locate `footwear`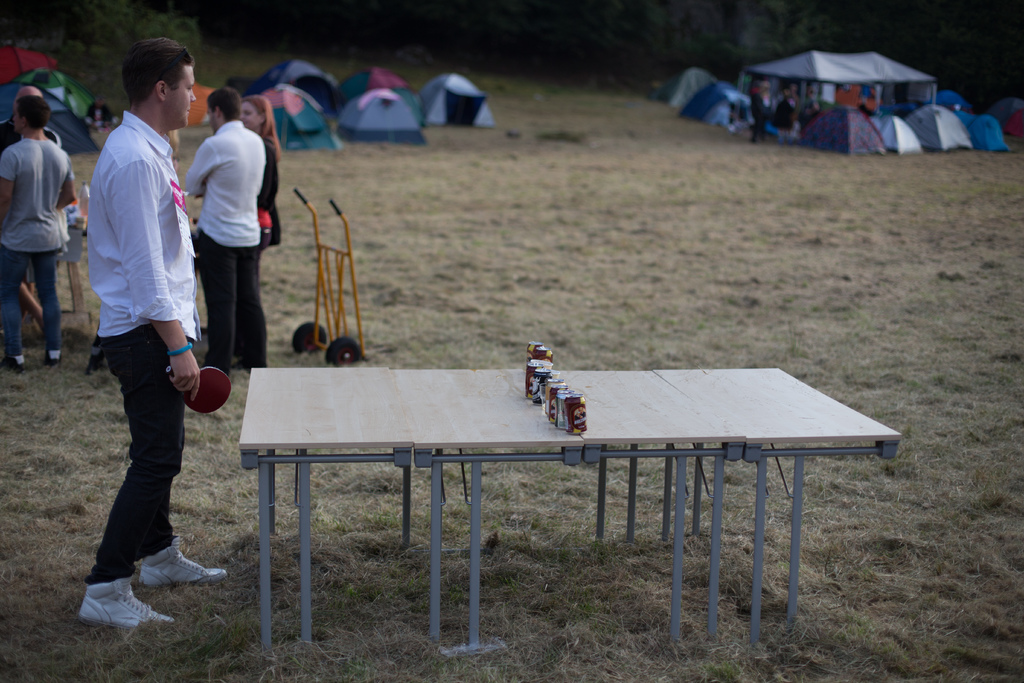
(136,538,227,585)
